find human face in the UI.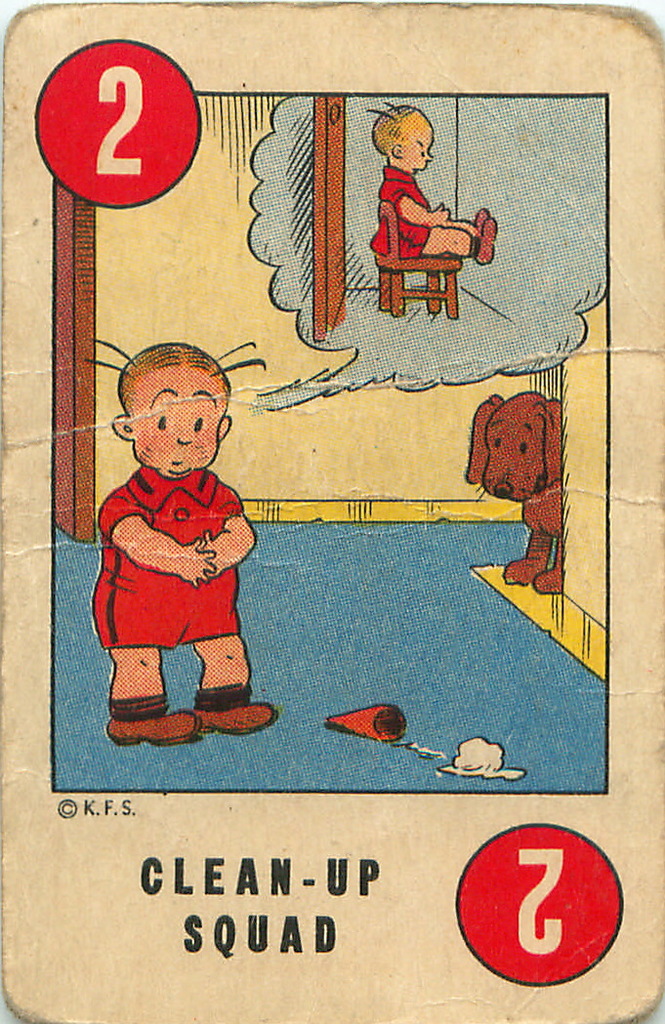
UI element at [x1=130, y1=362, x2=226, y2=479].
